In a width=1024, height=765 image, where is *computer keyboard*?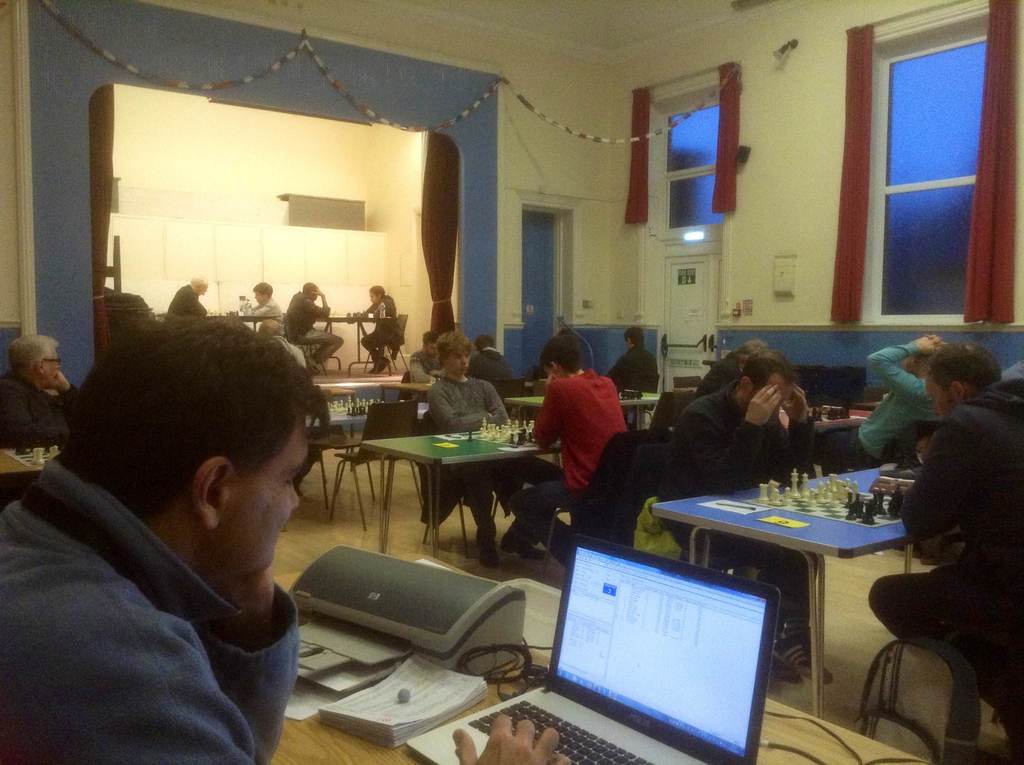
x1=466 y1=695 x2=654 y2=764.
